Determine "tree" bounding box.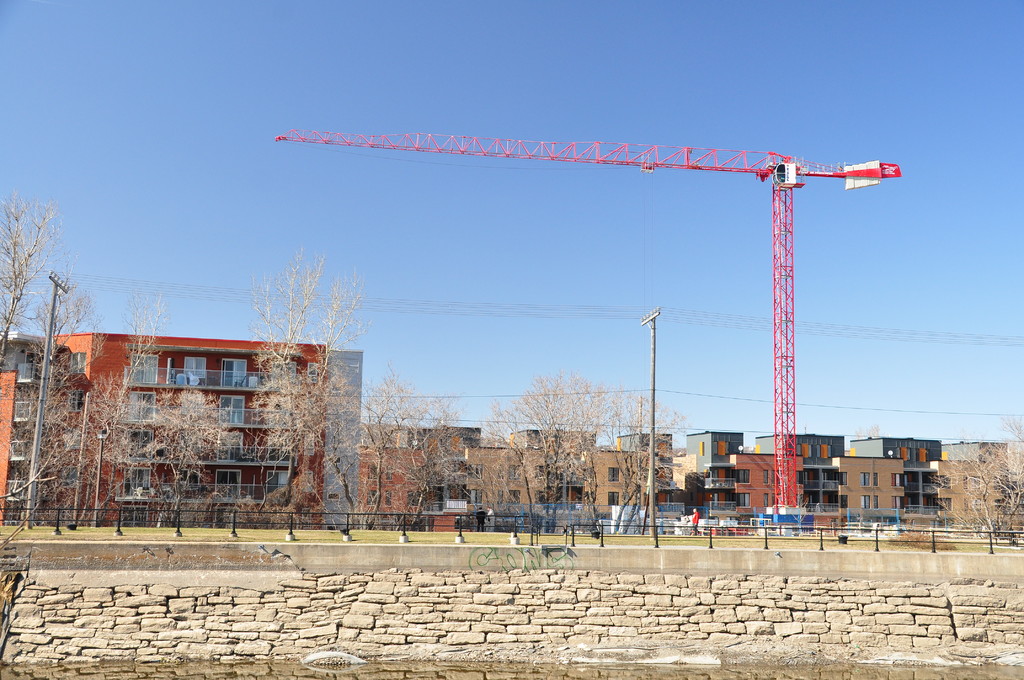
Determined: (left=520, top=360, right=633, bottom=574).
